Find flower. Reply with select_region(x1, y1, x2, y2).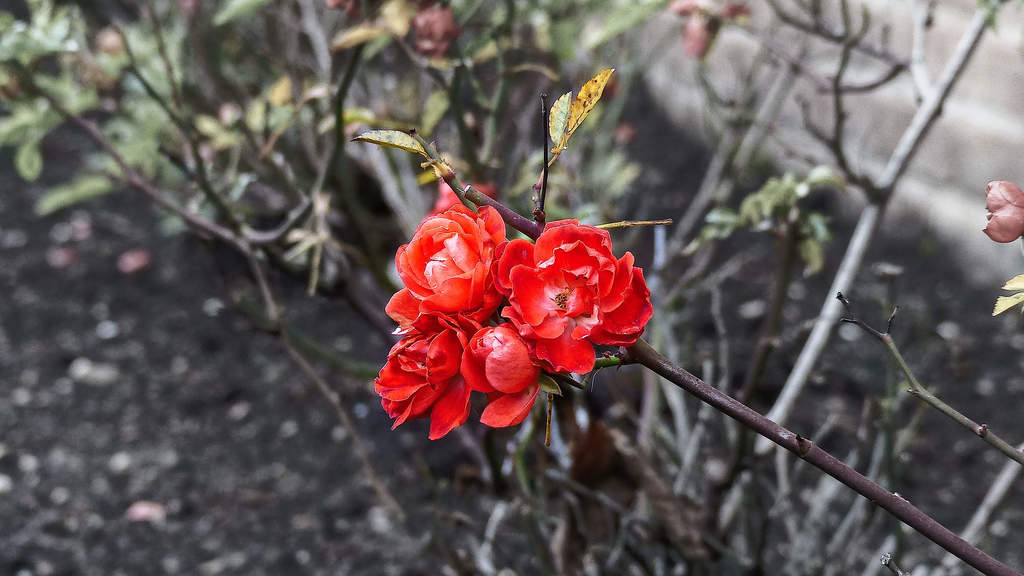
select_region(458, 323, 560, 433).
